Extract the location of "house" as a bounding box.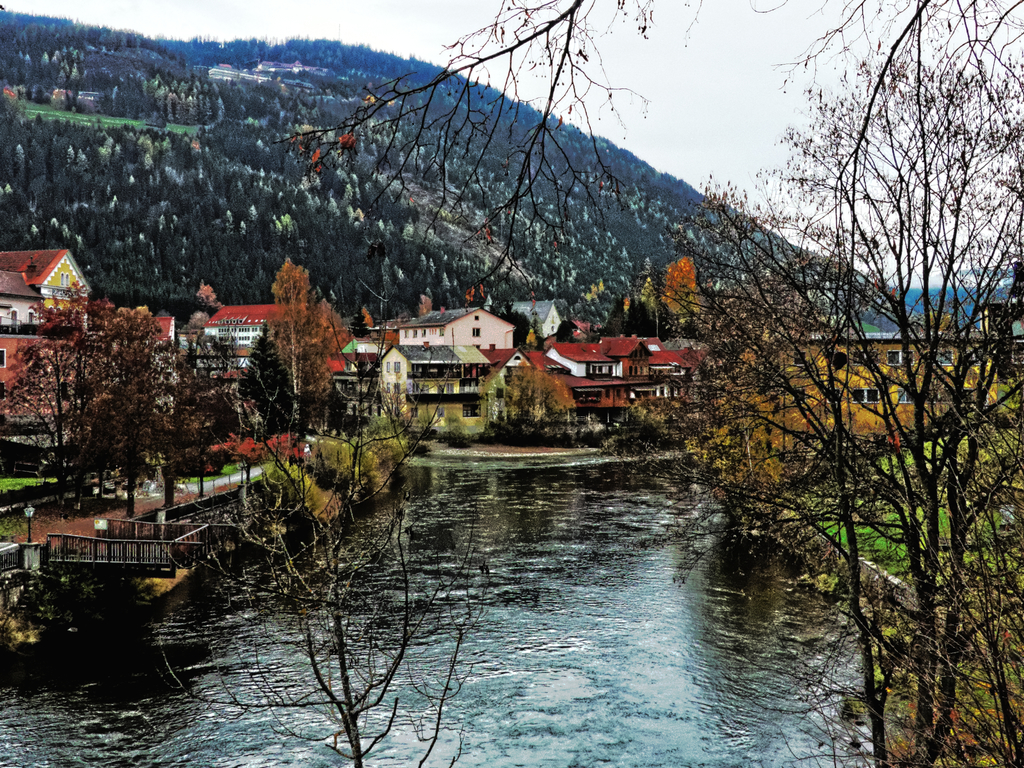
bbox=[342, 288, 540, 410].
